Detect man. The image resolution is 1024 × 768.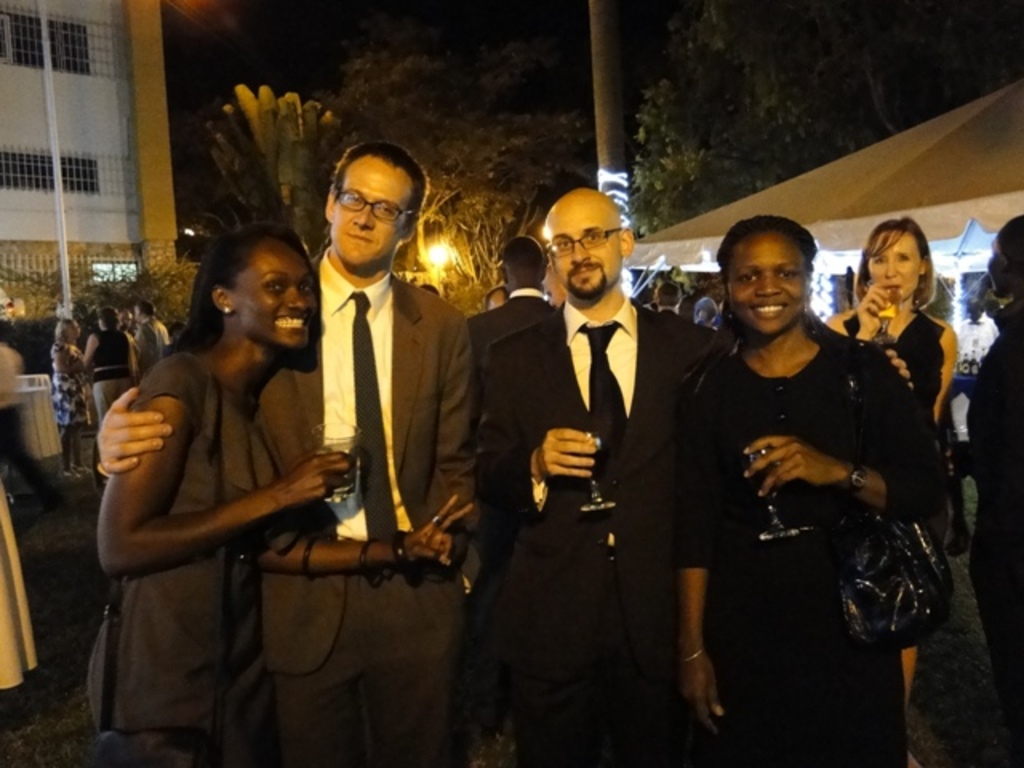
96,134,470,766.
